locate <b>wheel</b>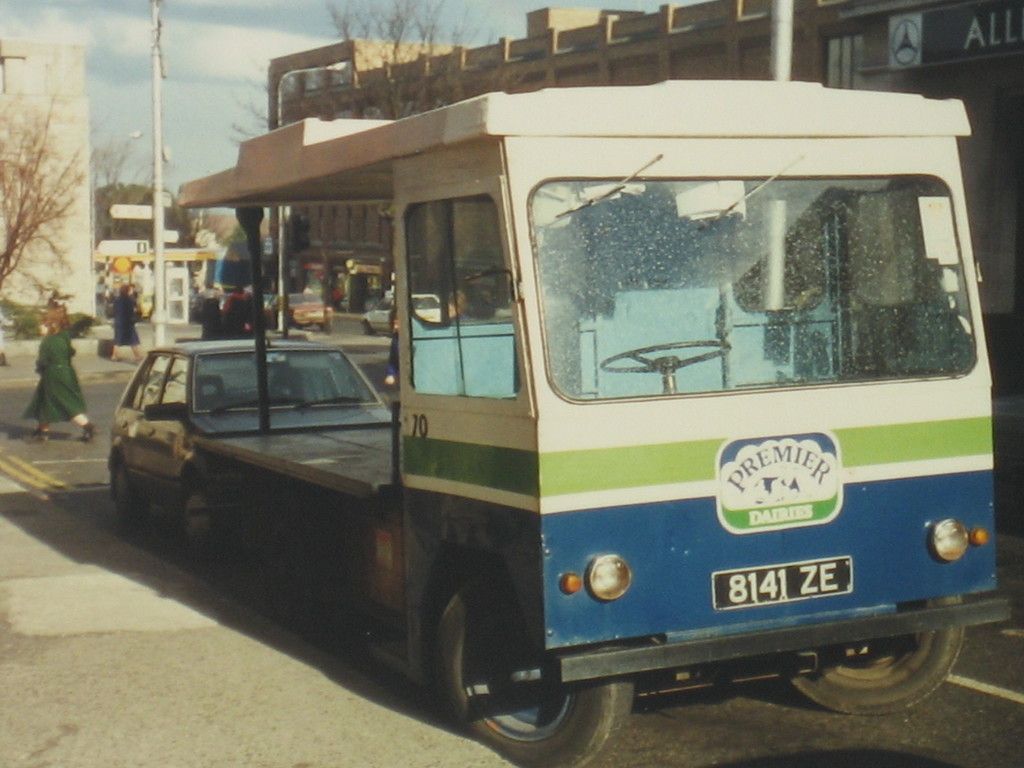
[111, 466, 148, 523]
